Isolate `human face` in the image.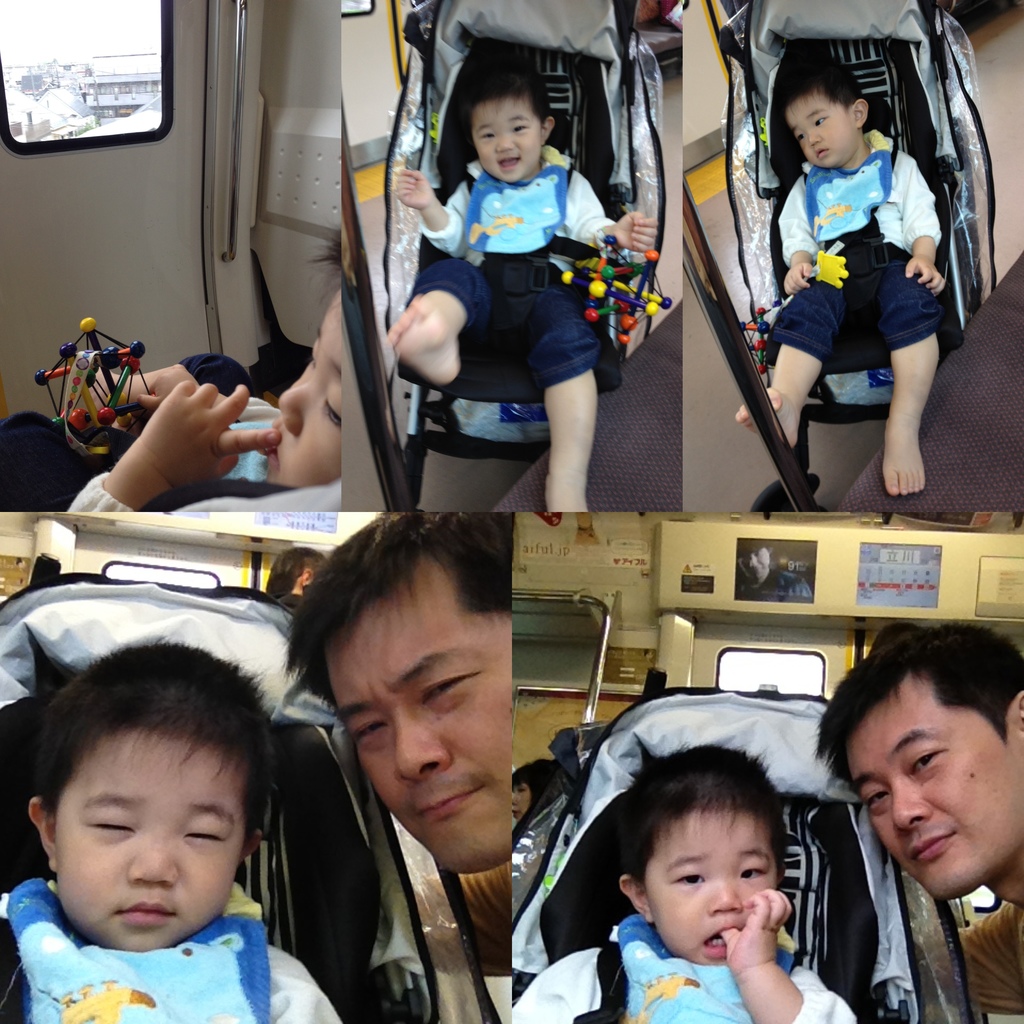
Isolated region: <region>850, 675, 1004, 904</region>.
